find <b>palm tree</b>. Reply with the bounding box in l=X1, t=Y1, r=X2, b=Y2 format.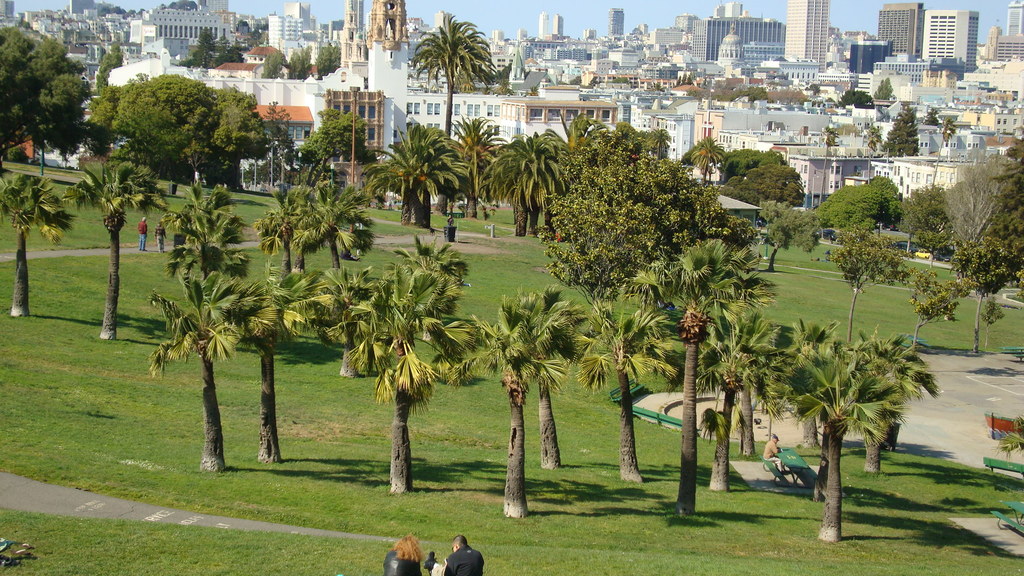
l=397, t=10, r=513, b=141.
